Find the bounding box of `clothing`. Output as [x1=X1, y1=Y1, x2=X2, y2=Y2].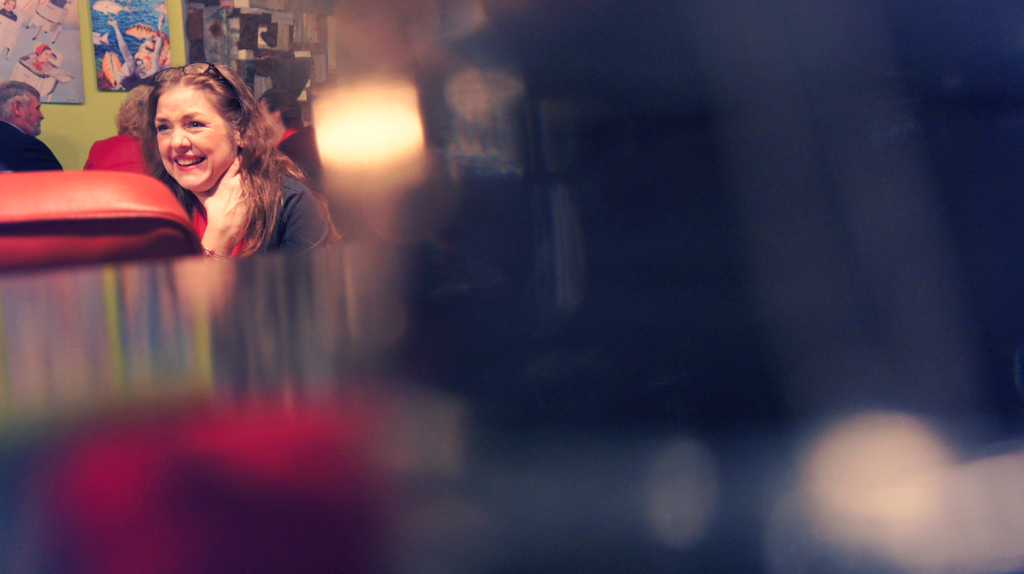
[x1=175, y1=157, x2=360, y2=271].
